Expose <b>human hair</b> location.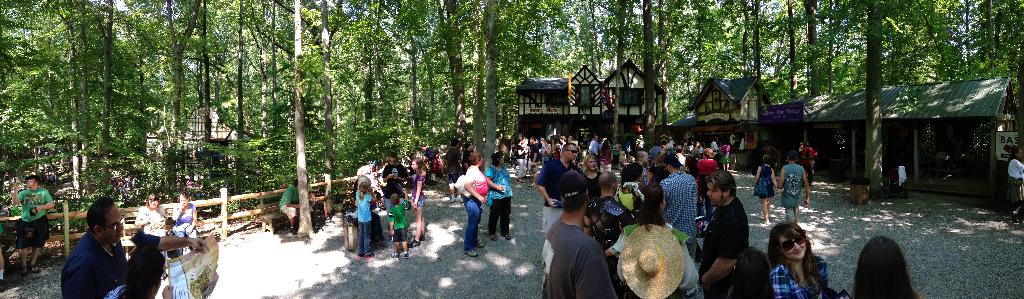
Exposed at [601, 138, 609, 155].
